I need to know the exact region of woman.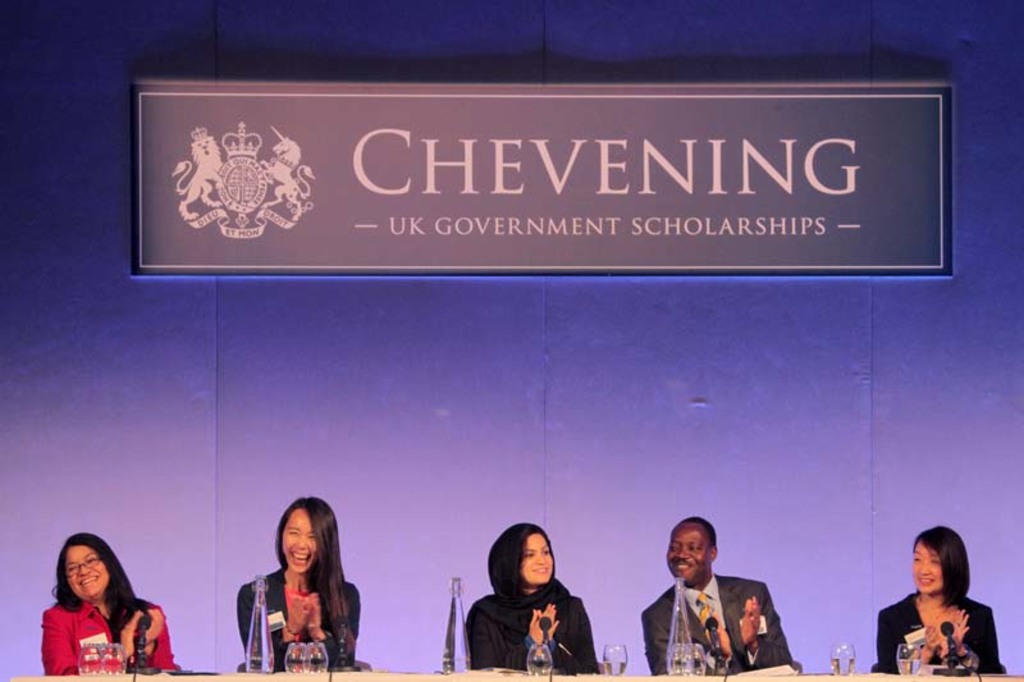
Region: [878,502,1014,678].
